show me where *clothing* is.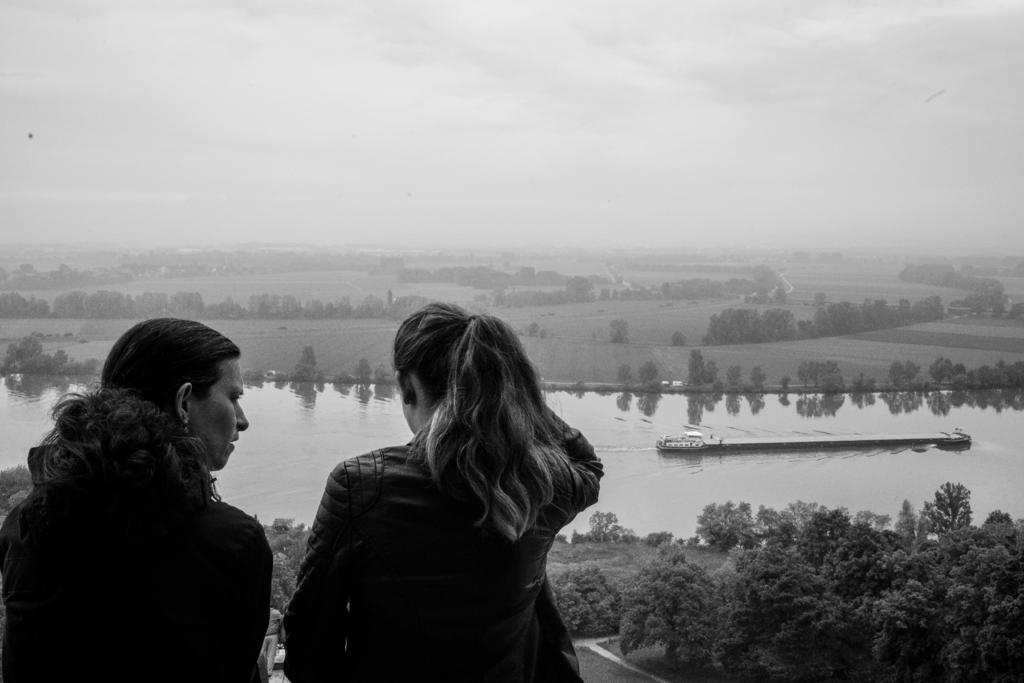
*clothing* is at Rect(38, 314, 280, 681).
